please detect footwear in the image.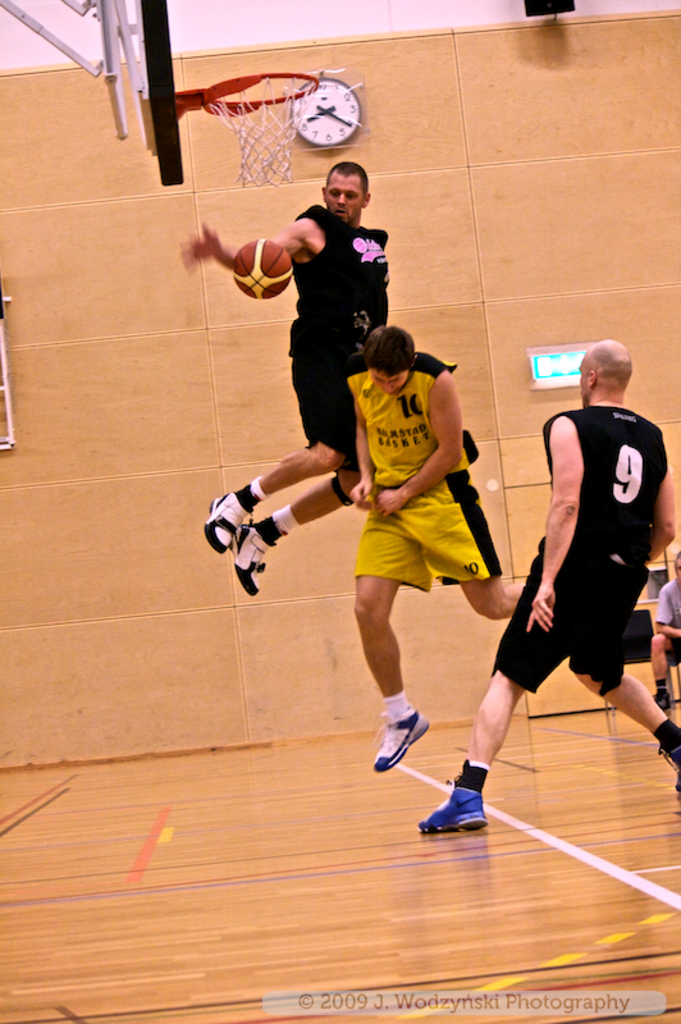
bbox(671, 740, 680, 813).
